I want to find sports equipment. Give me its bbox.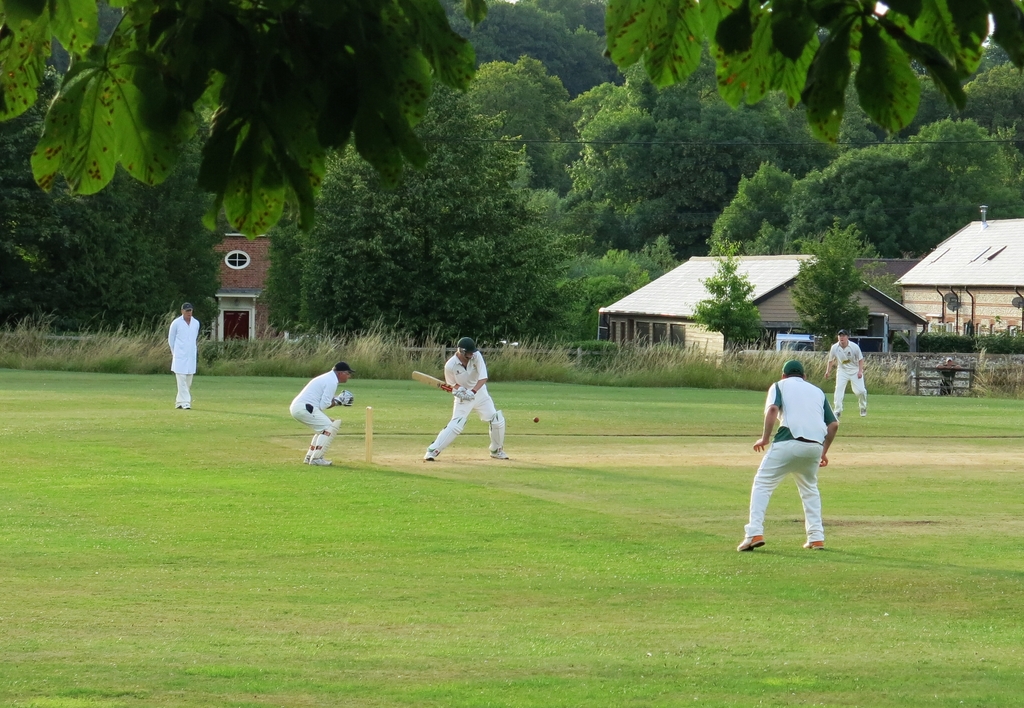
rect(734, 537, 765, 555).
